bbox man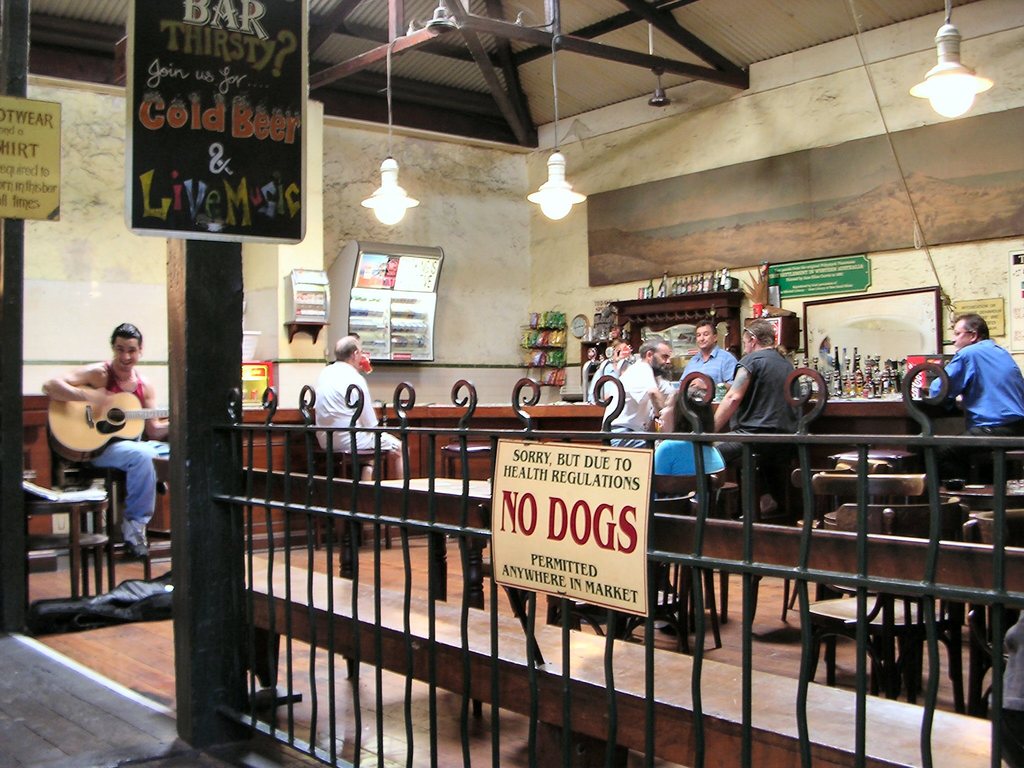
{"left": 36, "top": 324, "right": 173, "bottom": 554}
